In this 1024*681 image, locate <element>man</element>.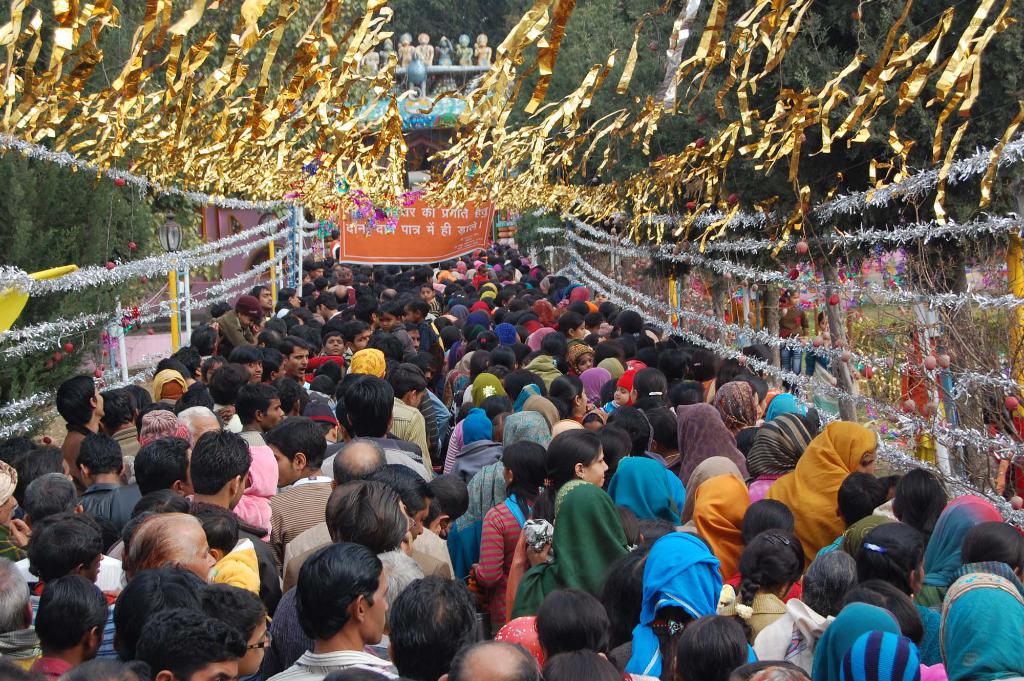
Bounding box: [left=292, top=550, right=431, bottom=675].
